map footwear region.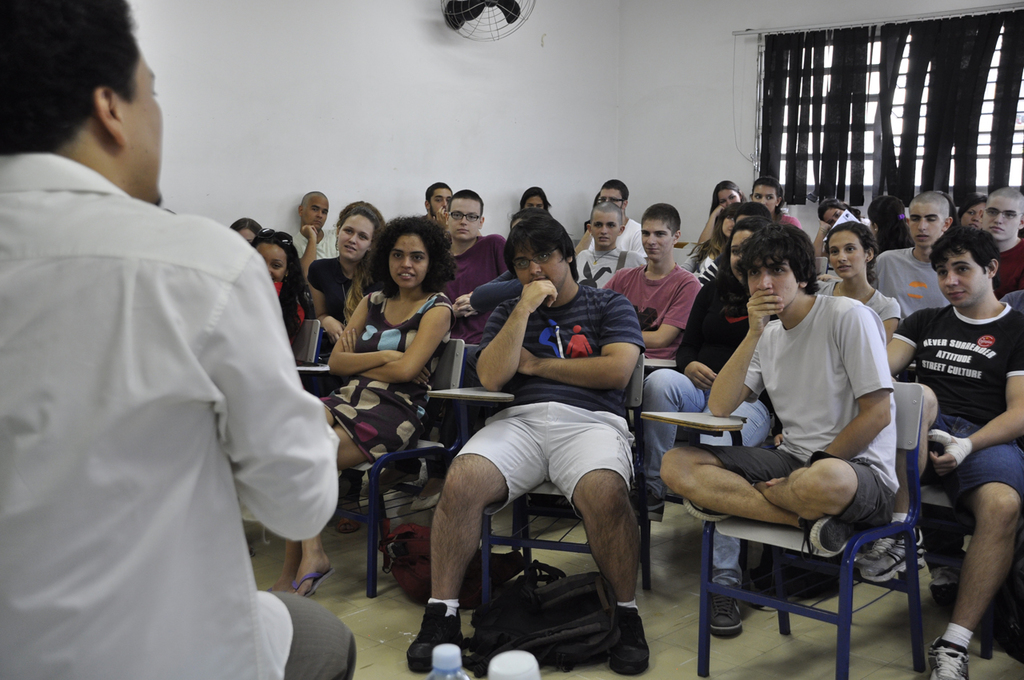
Mapped to 931,566,962,602.
